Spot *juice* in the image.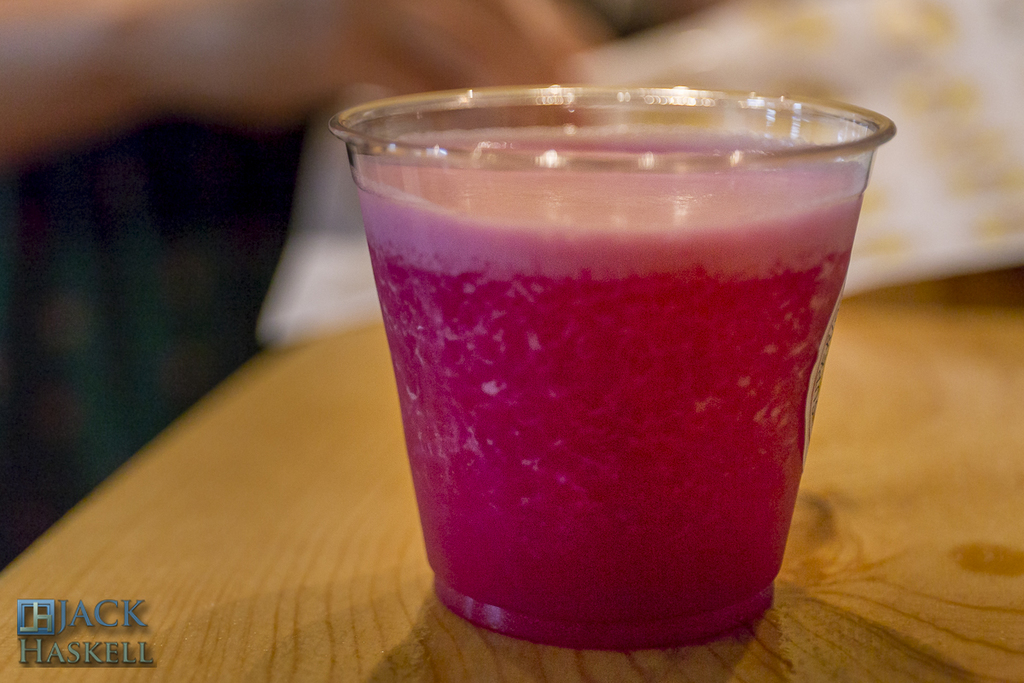
*juice* found at bbox=(364, 187, 864, 656).
